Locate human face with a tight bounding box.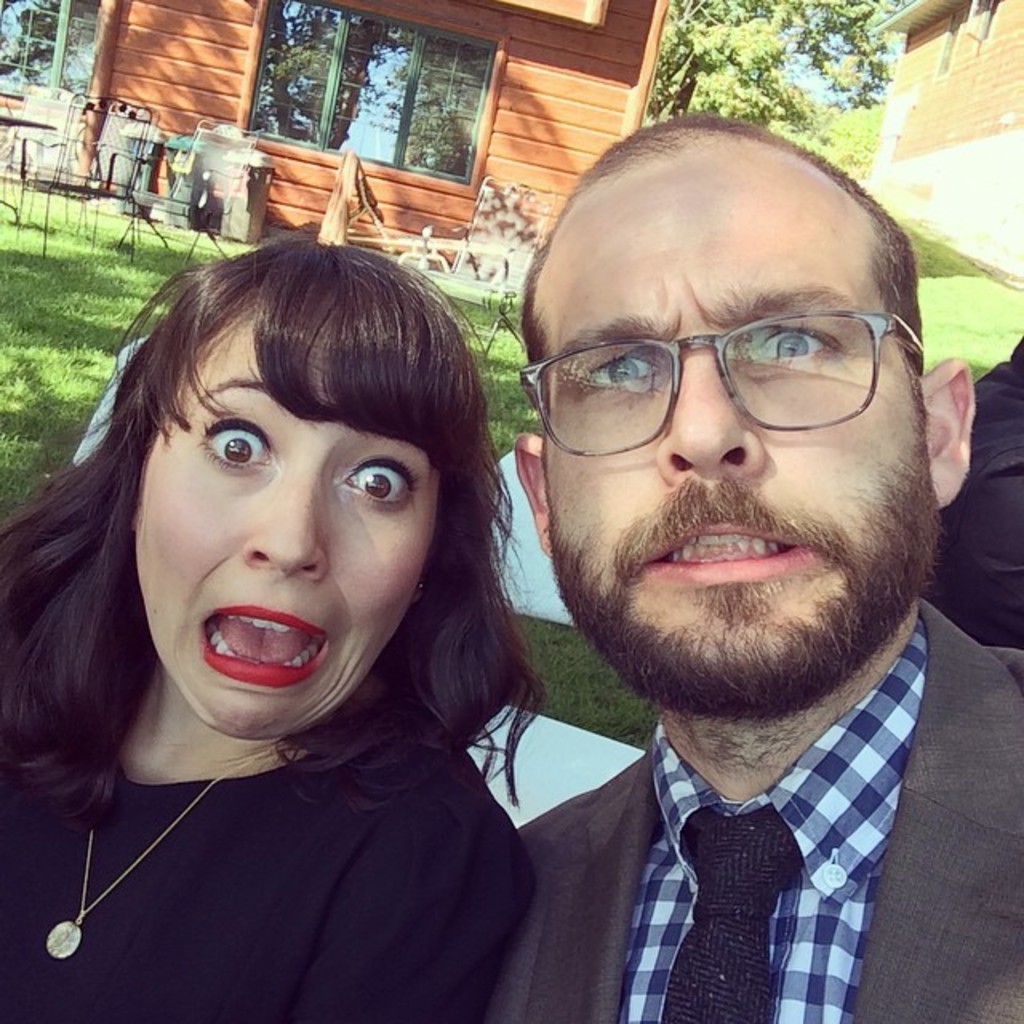
l=542, t=162, r=931, b=685.
